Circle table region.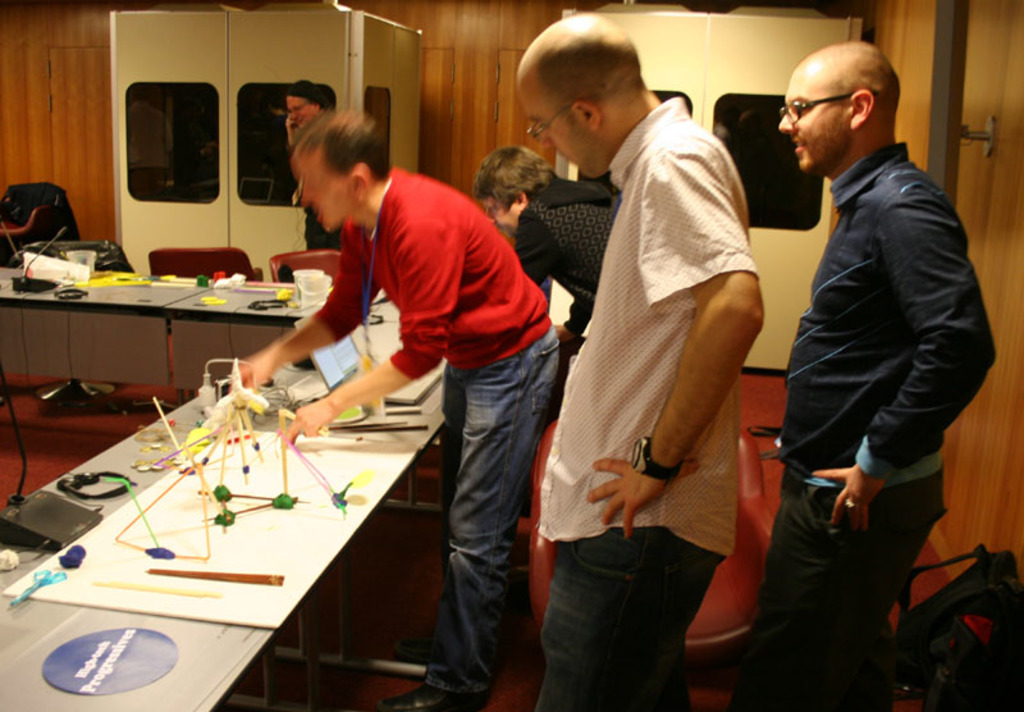
Region: {"left": 1, "top": 320, "right": 460, "bottom": 711}.
